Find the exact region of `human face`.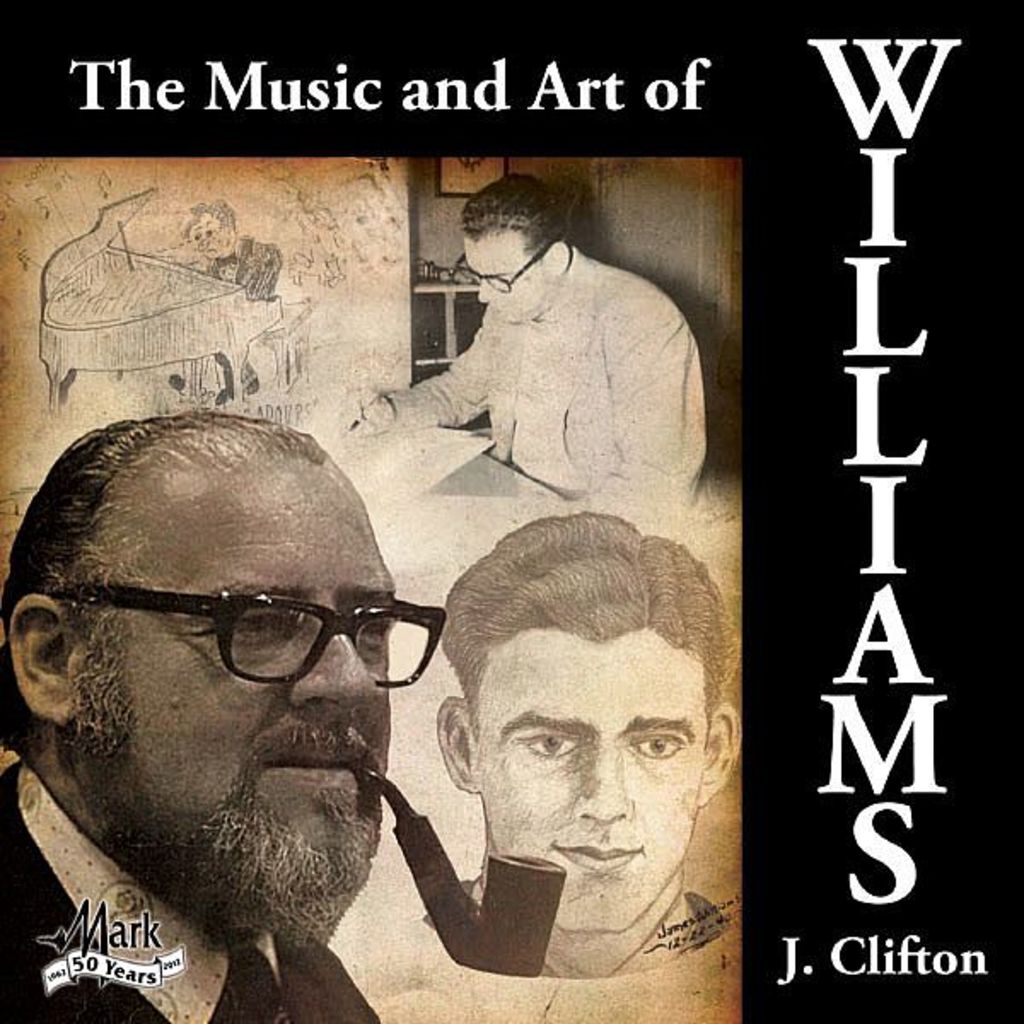
Exact region: rect(188, 213, 224, 258).
